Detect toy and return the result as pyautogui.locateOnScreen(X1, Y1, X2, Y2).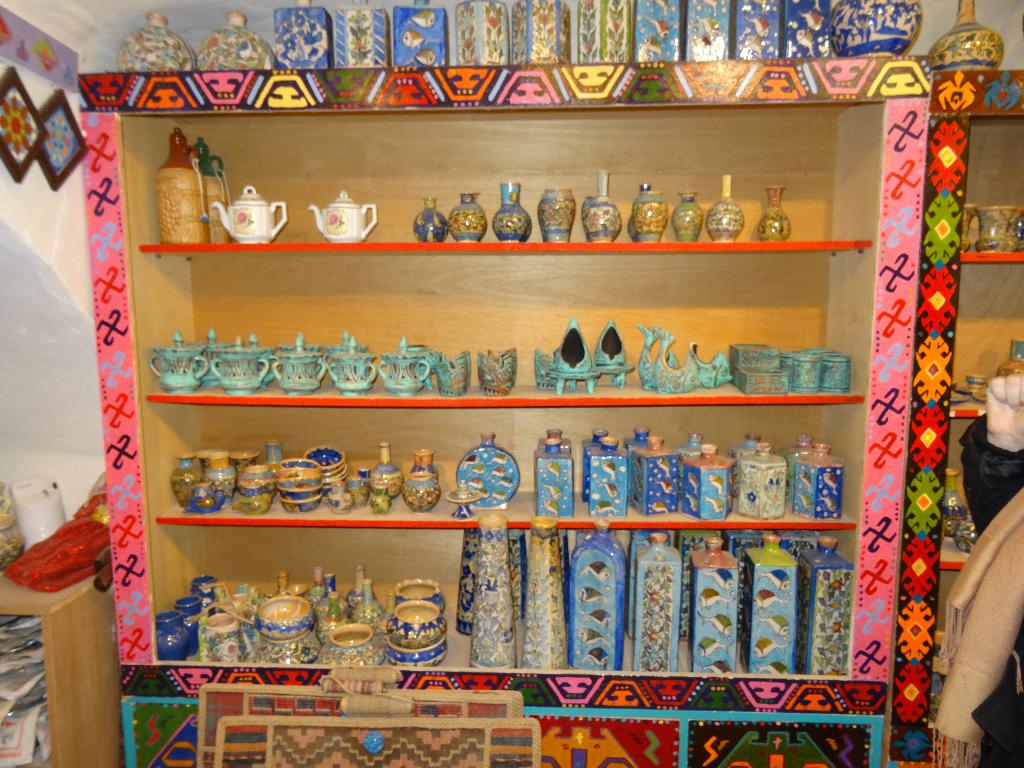
pyautogui.locateOnScreen(802, 538, 853, 676).
